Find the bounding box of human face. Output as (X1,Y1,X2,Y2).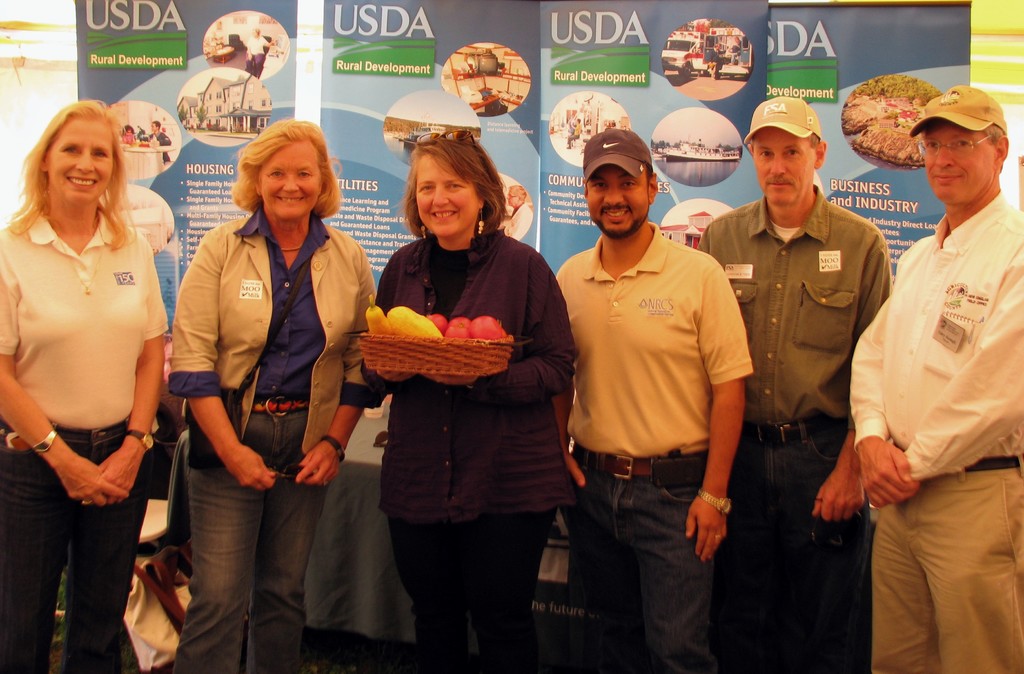
(414,152,484,240).
